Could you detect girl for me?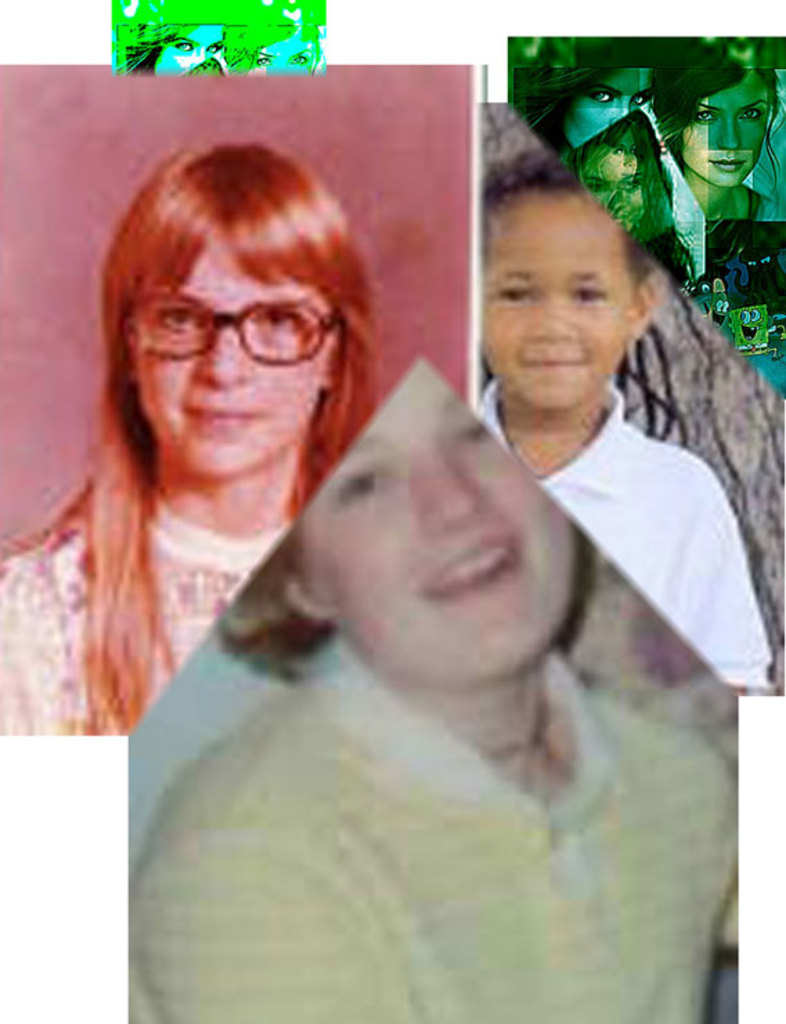
Detection result: {"left": 0, "top": 141, "right": 385, "bottom": 735}.
